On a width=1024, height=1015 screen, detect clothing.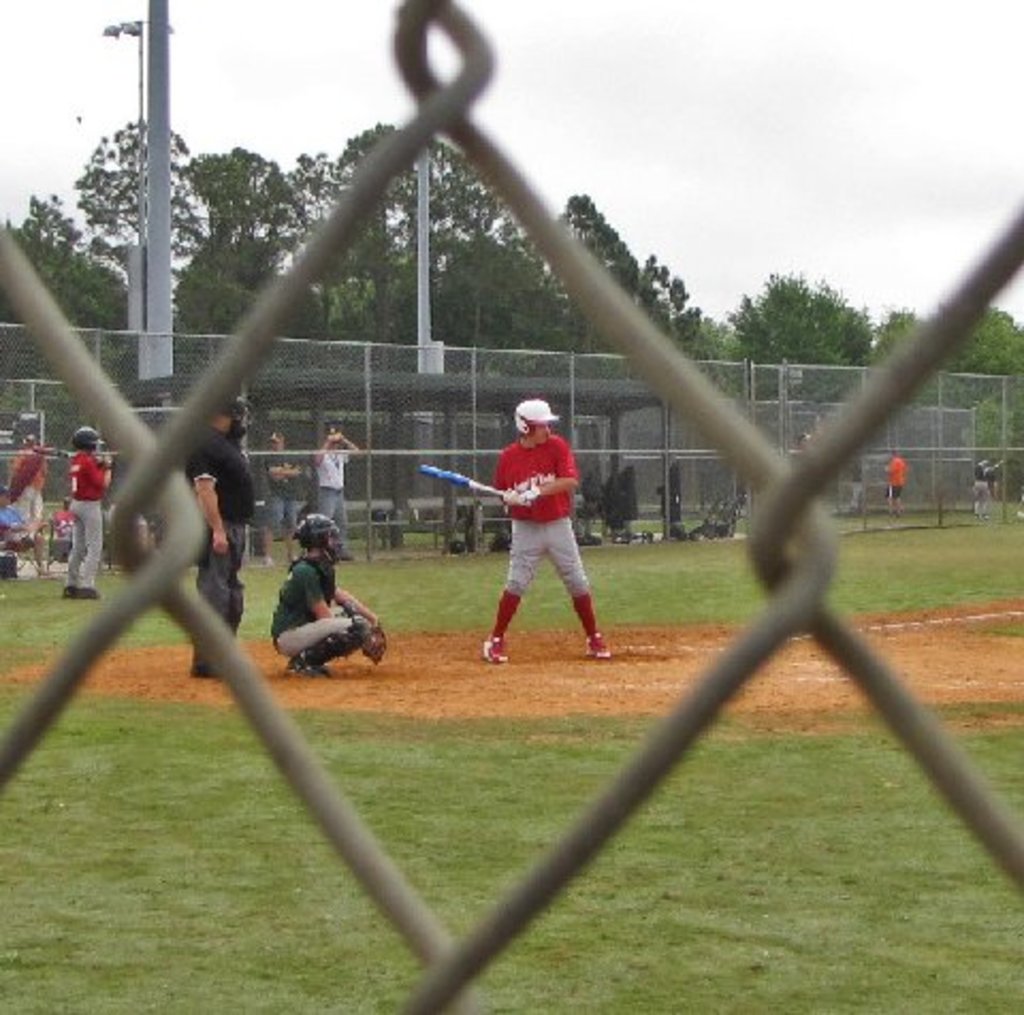
l=881, t=448, r=911, b=505.
